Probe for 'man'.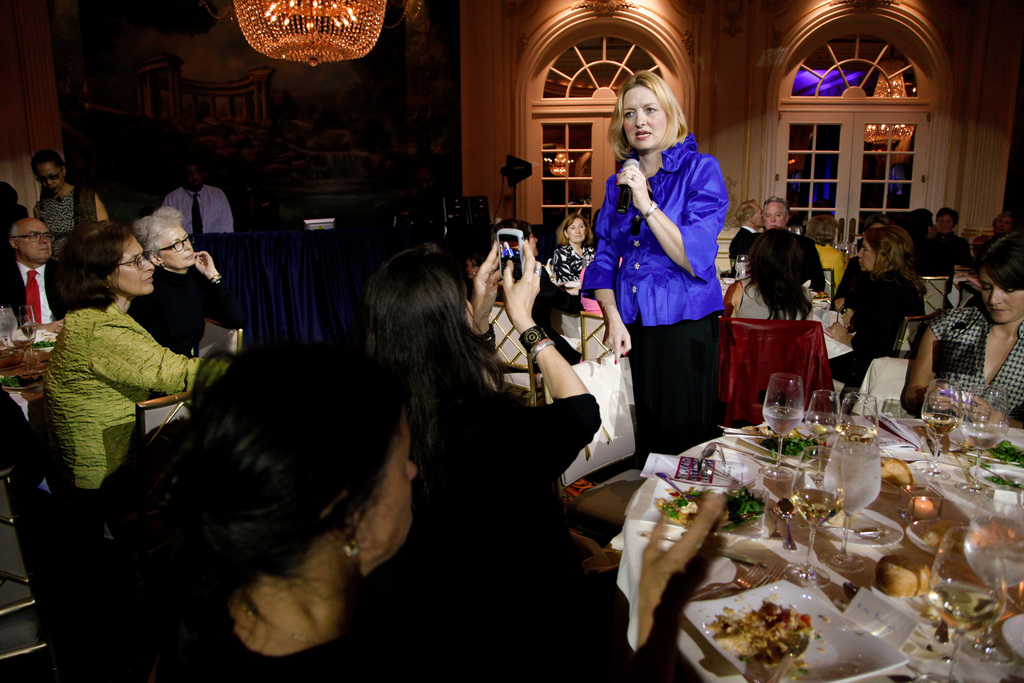
Probe result: pyautogui.locateOnScreen(727, 200, 765, 279).
